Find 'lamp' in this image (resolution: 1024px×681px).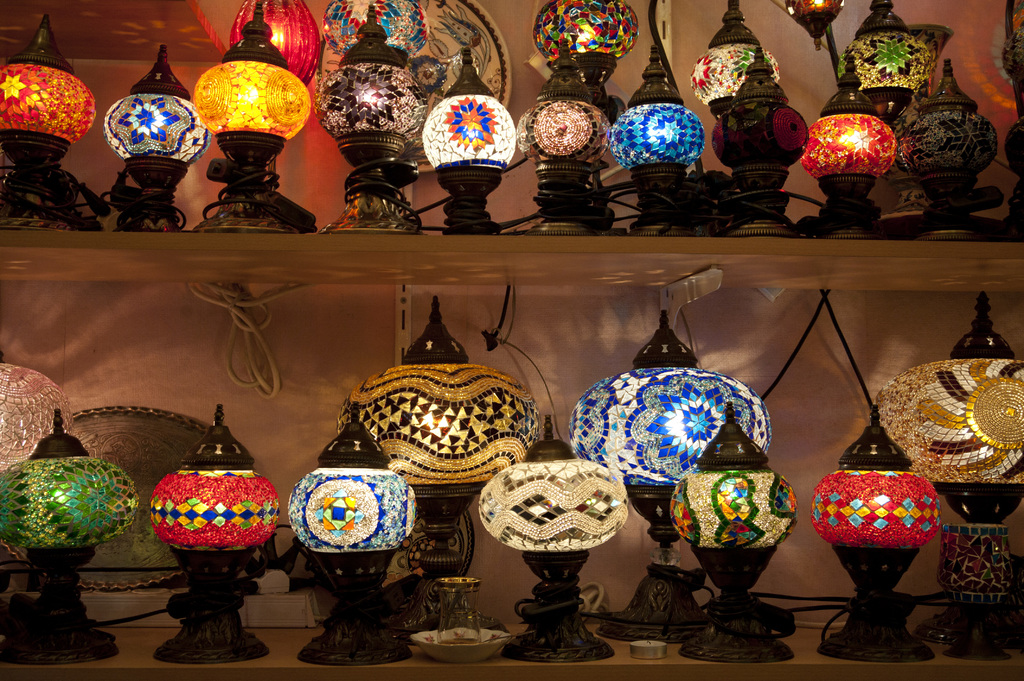
[x1=0, y1=6, x2=99, y2=183].
